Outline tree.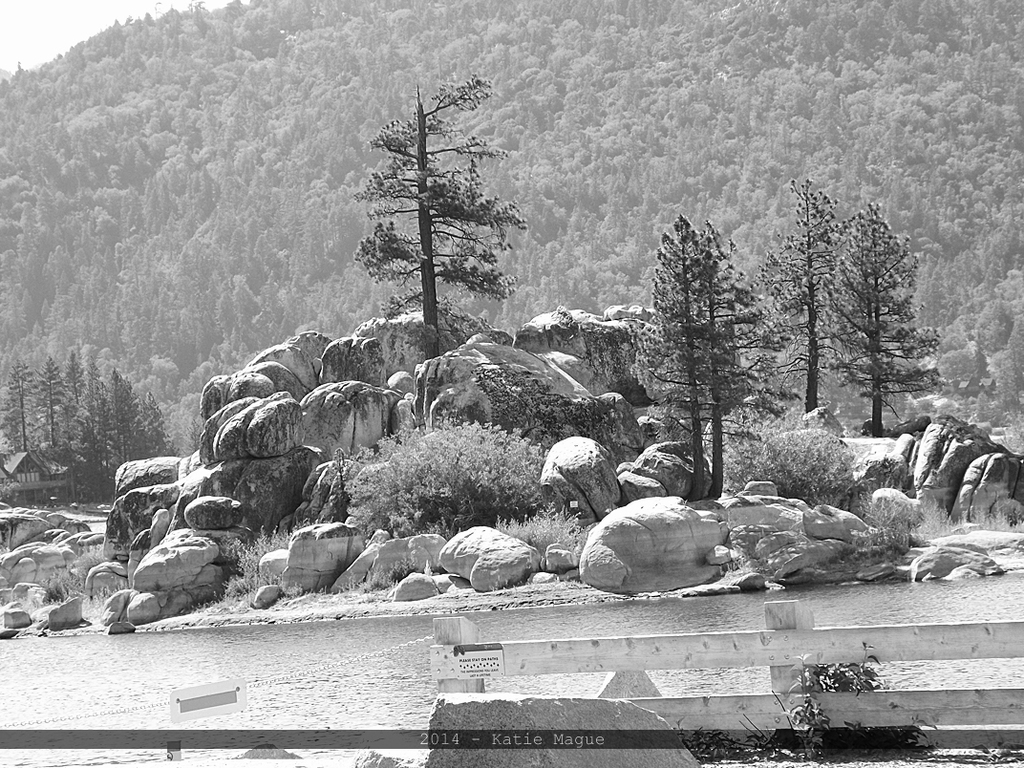
Outline: [left=65, top=352, right=88, bottom=417].
